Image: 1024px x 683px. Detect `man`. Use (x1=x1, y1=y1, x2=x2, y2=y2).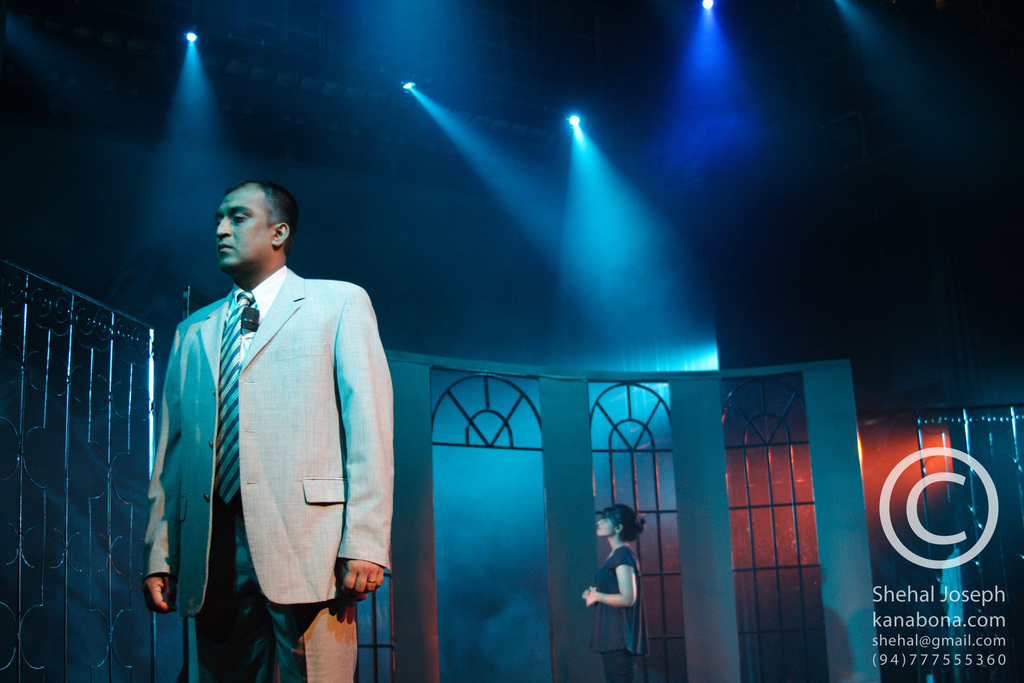
(x1=148, y1=176, x2=390, y2=629).
